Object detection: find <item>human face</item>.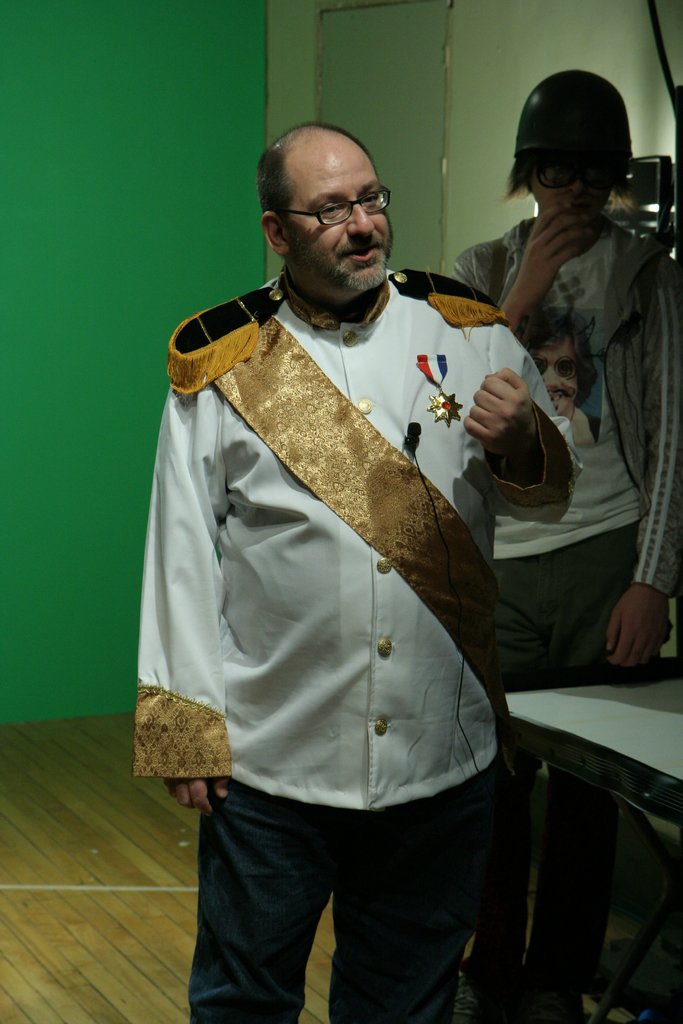
289,150,396,293.
